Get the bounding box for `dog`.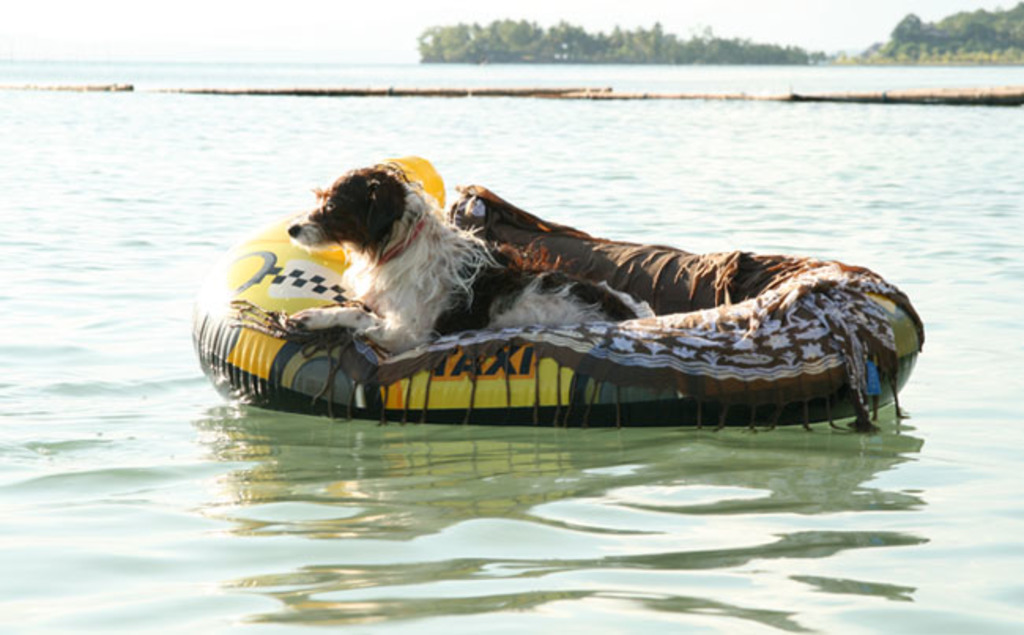
Rect(280, 159, 641, 359).
